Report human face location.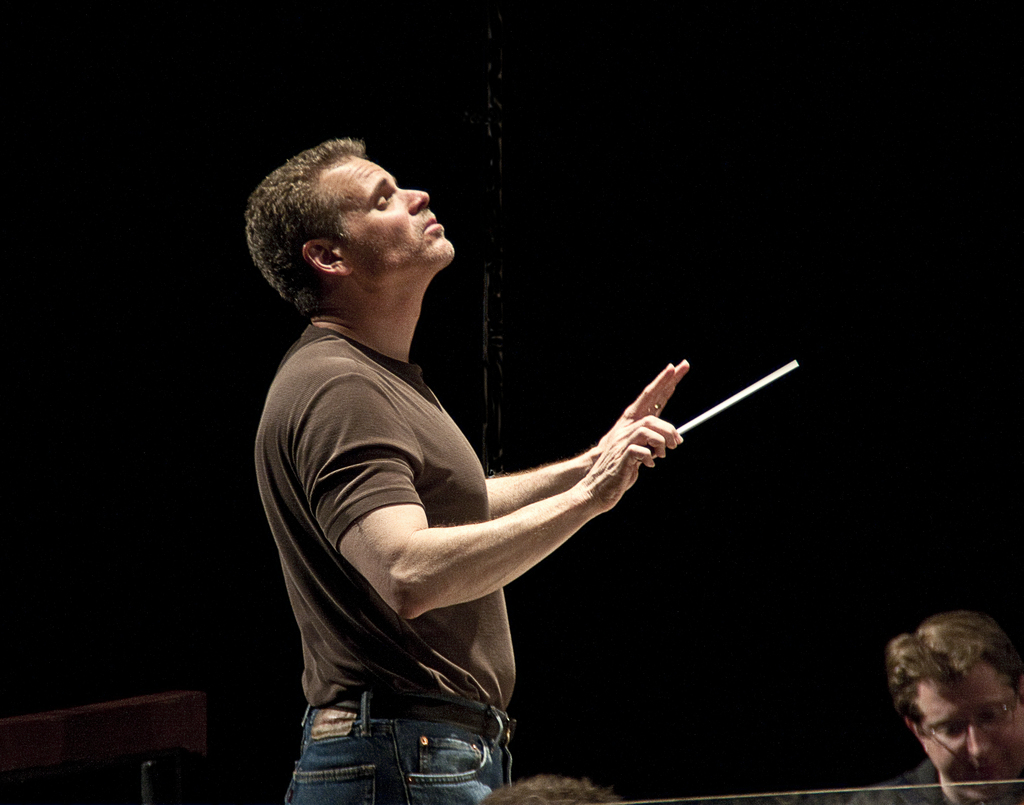
Report: x1=920 y1=663 x2=1023 y2=799.
